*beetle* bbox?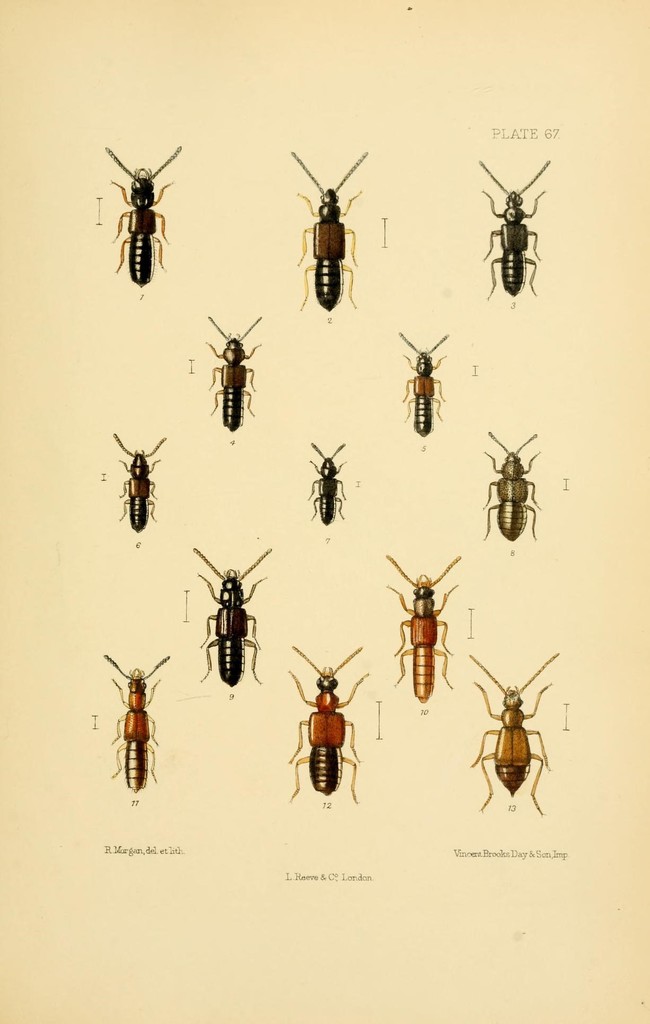
bbox=(207, 316, 260, 438)
